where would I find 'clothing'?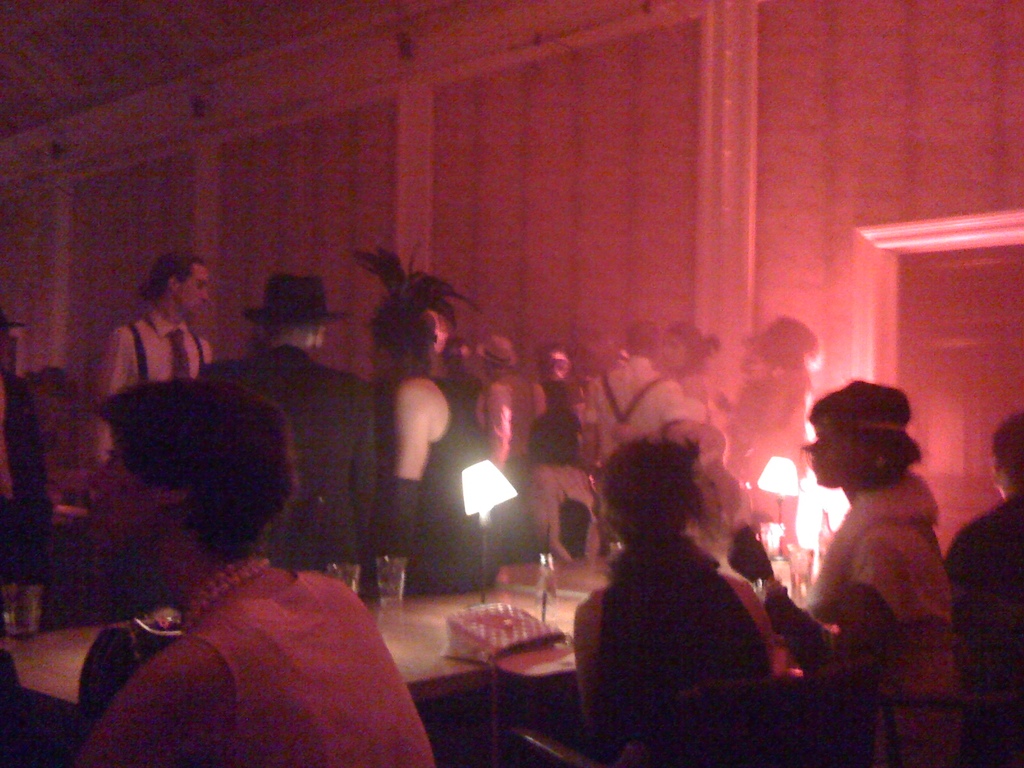
At BBox(81, 508, 415, 761).
